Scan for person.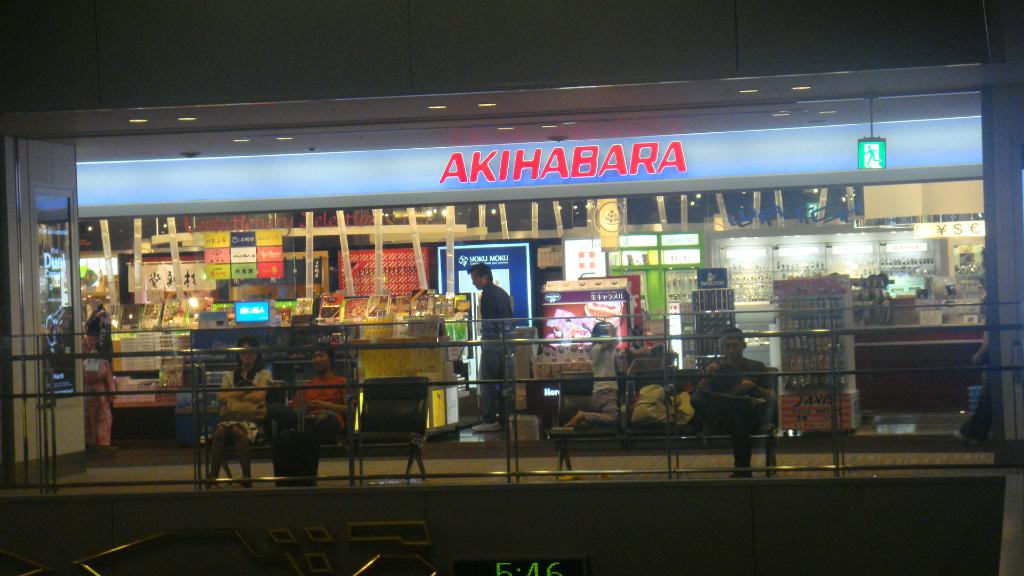
Scan result: (203, 335, 270, 488).
